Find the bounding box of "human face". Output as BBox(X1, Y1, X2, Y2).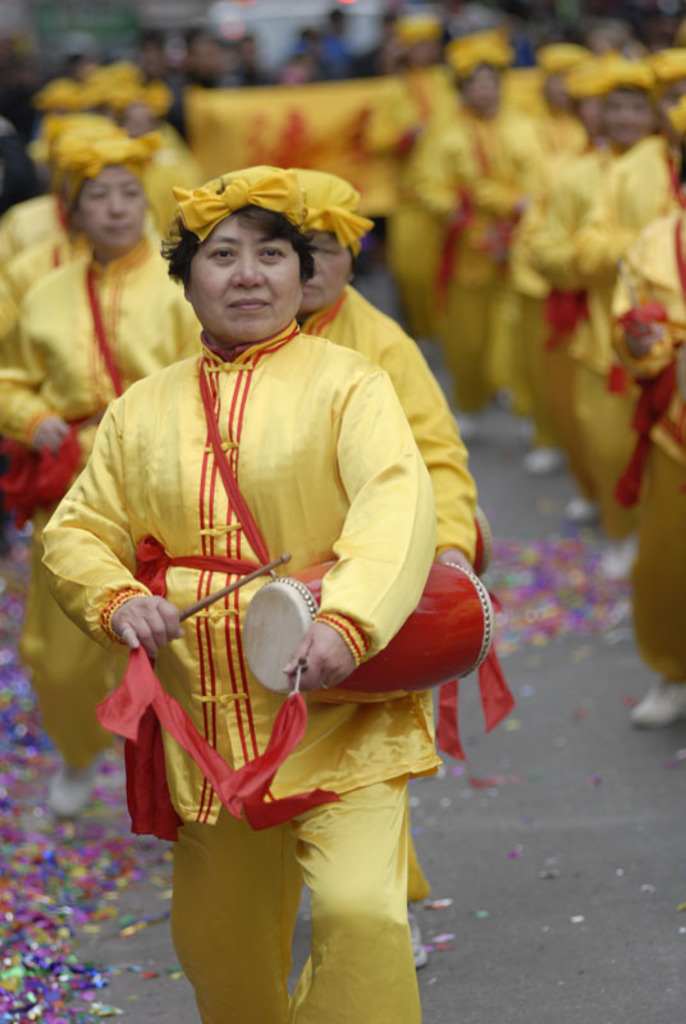
BBox(188, 210, 302, 343).
